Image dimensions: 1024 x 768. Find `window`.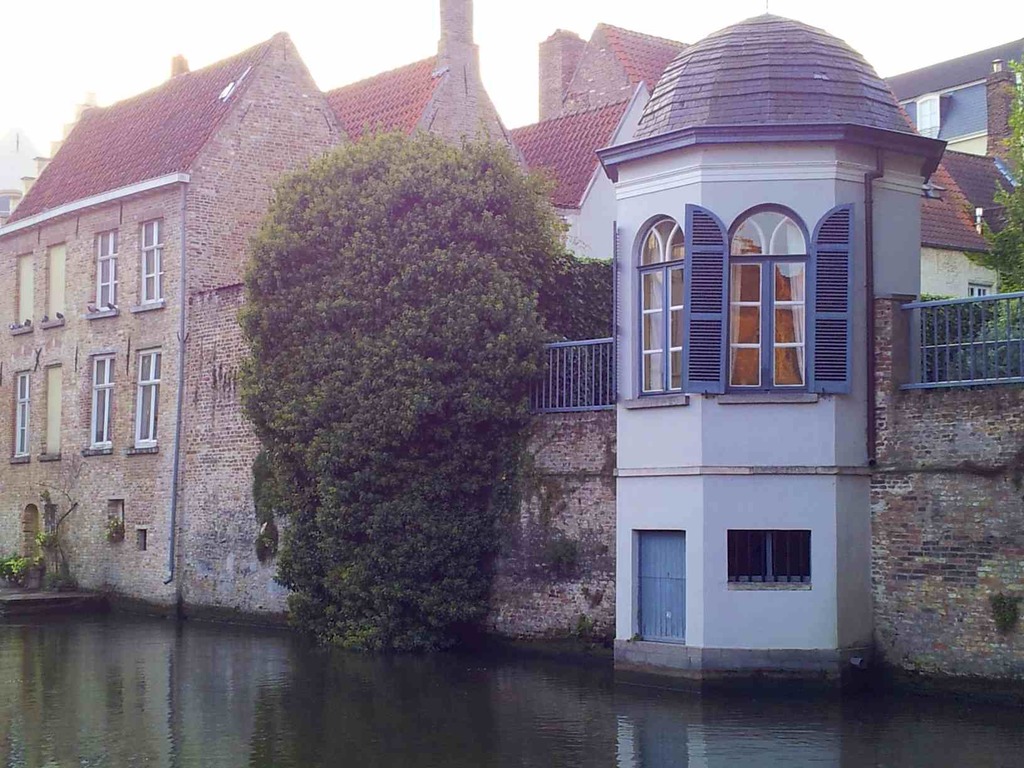
l=80, t=351, r=117, b=454.
